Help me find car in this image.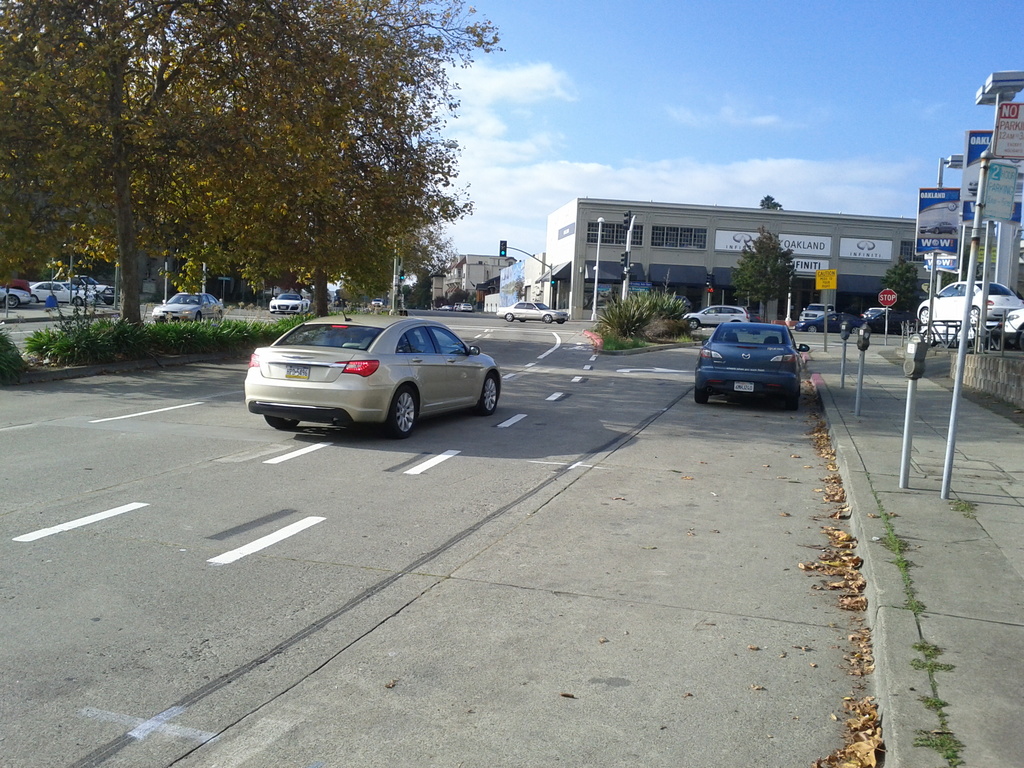
Found it: (left=682, top=300, right=748, bottom=335).
